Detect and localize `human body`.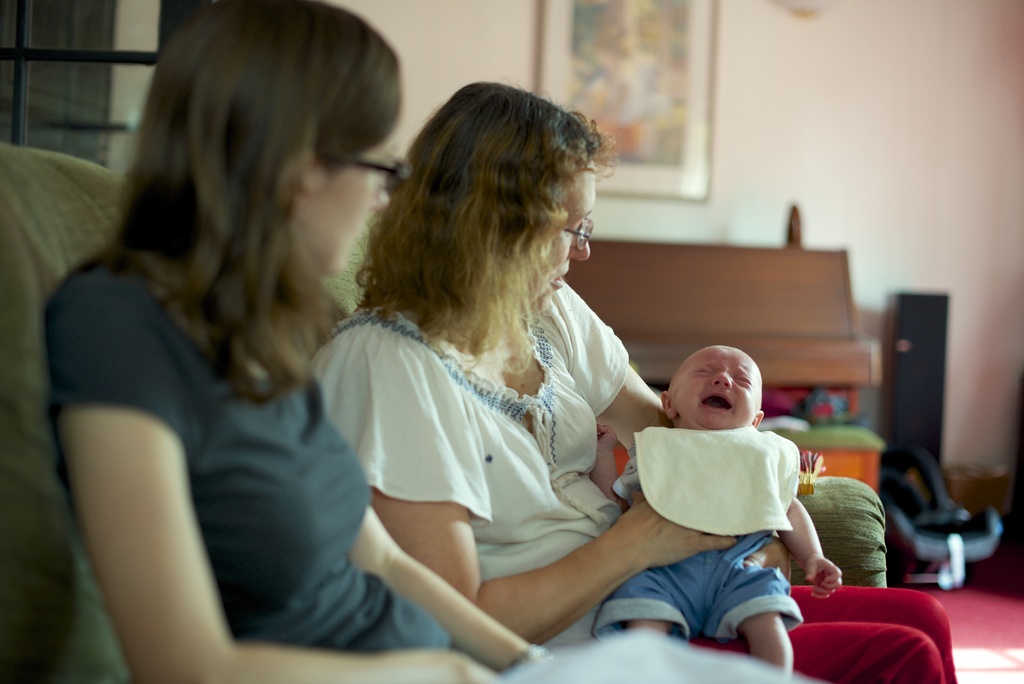
Localized at pyautogui.locateOnScreen(590, 340, 842, 671).
